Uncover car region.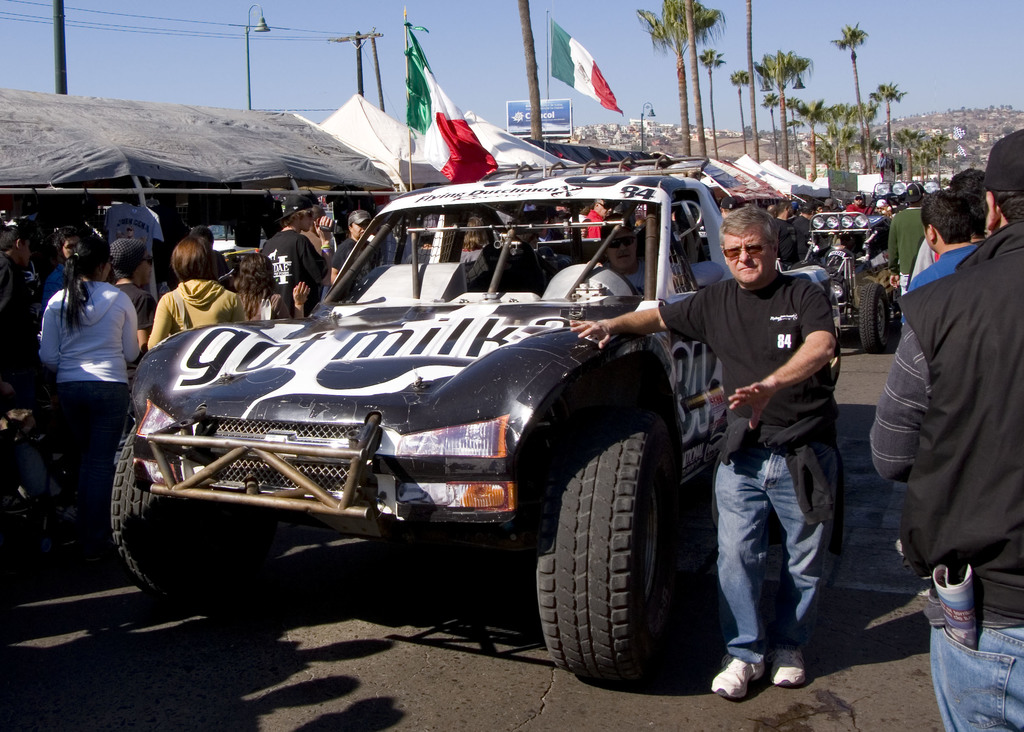
Uncovered: <region>112, 150, 822, 667</region>.
